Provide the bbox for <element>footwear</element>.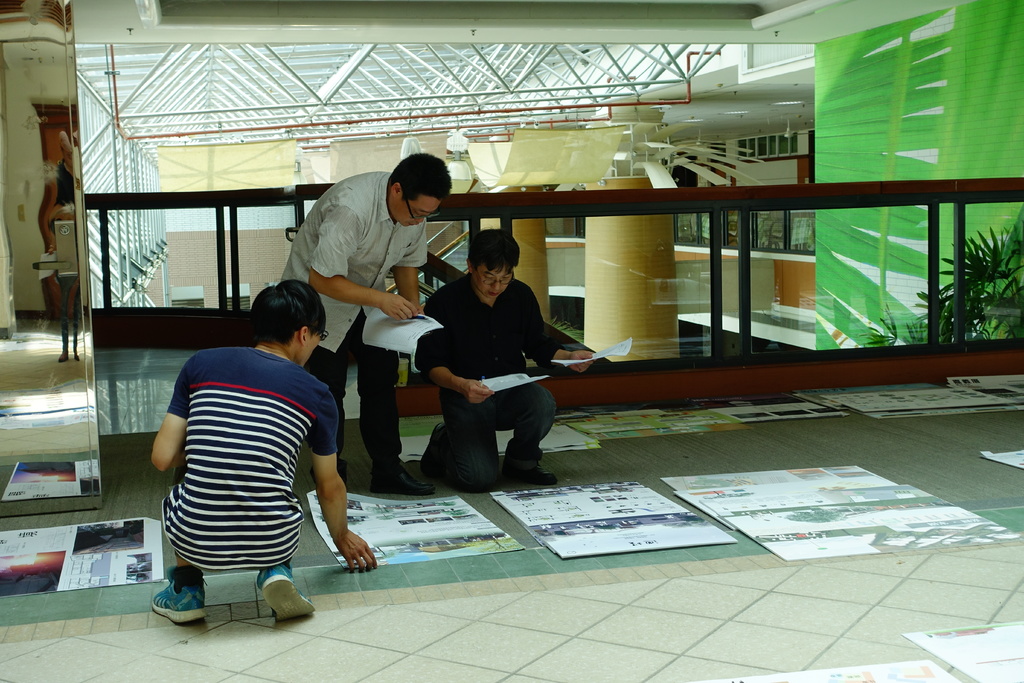
(x1=155, y1=582, x2=206, y2=622).
